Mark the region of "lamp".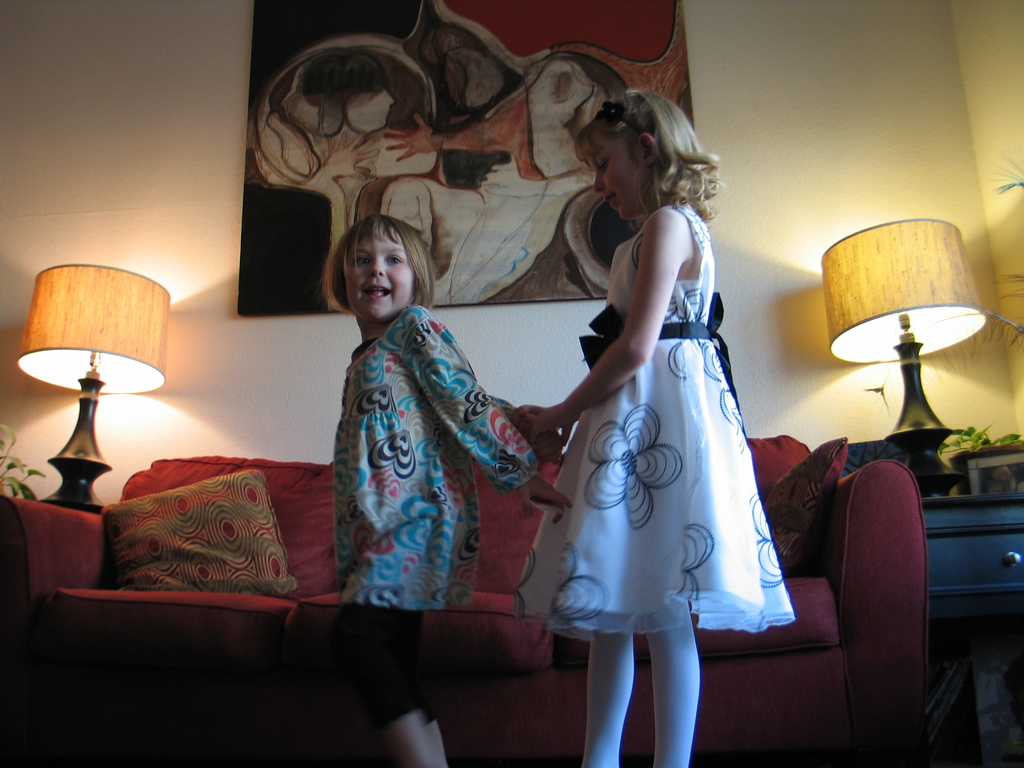
Region: box=[822, 219, 989, 440].
